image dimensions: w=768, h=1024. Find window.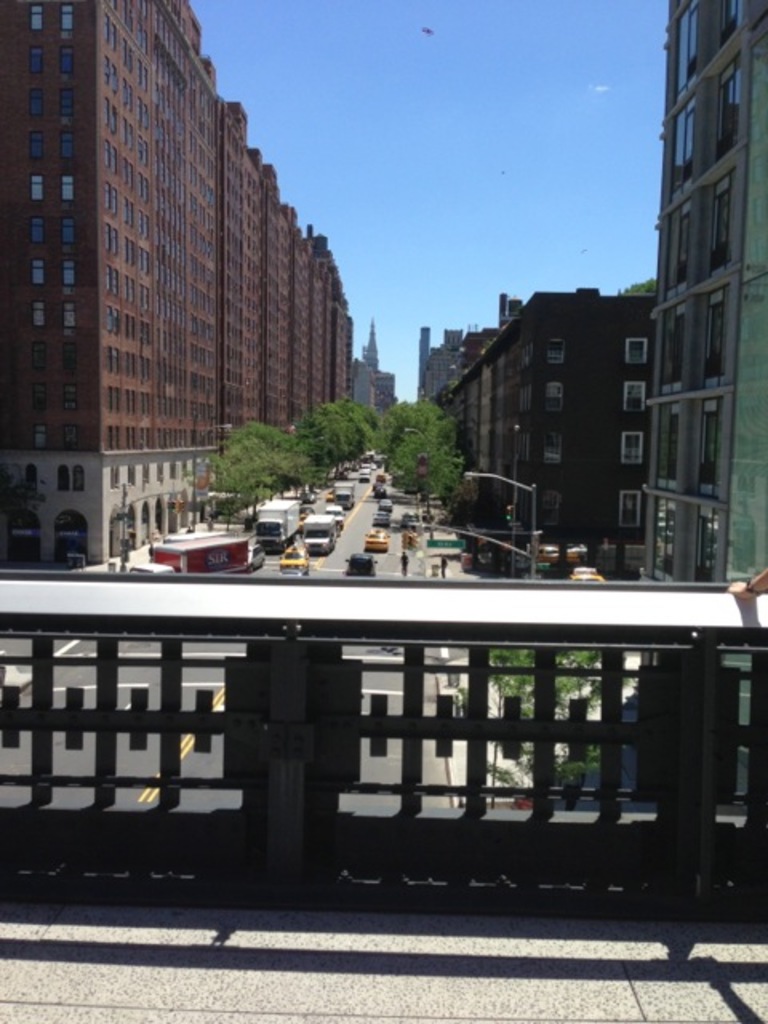
l=514, t=493, r=526, b=520.
